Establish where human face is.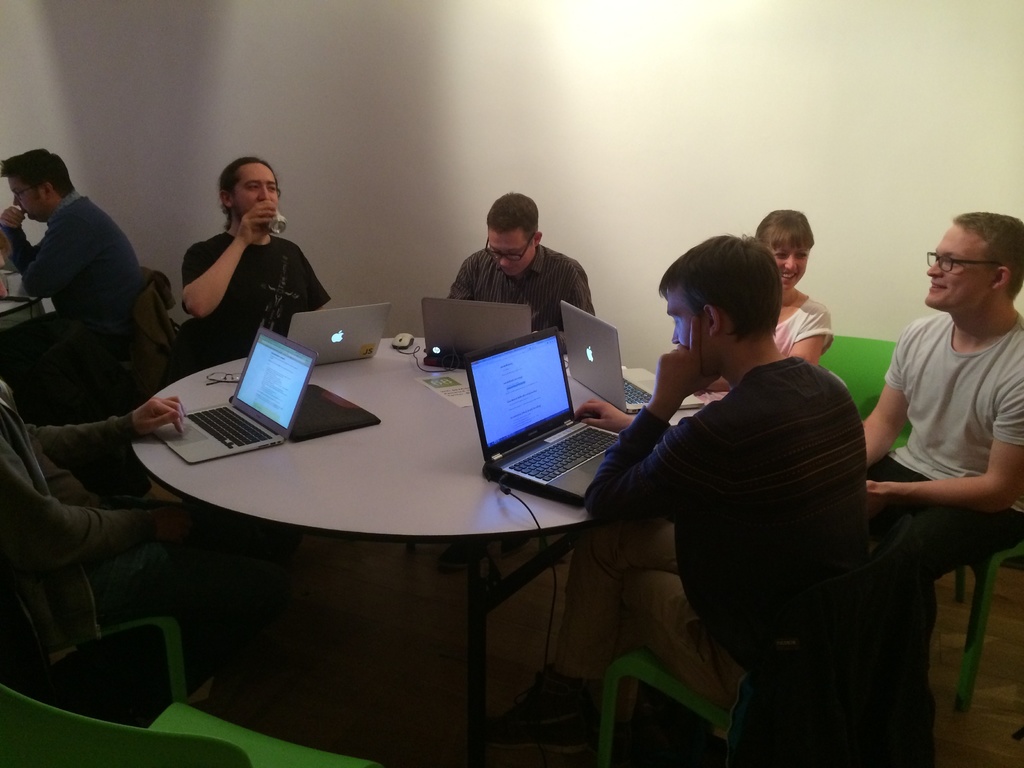
Established at region(666, 284, 716, 371).
